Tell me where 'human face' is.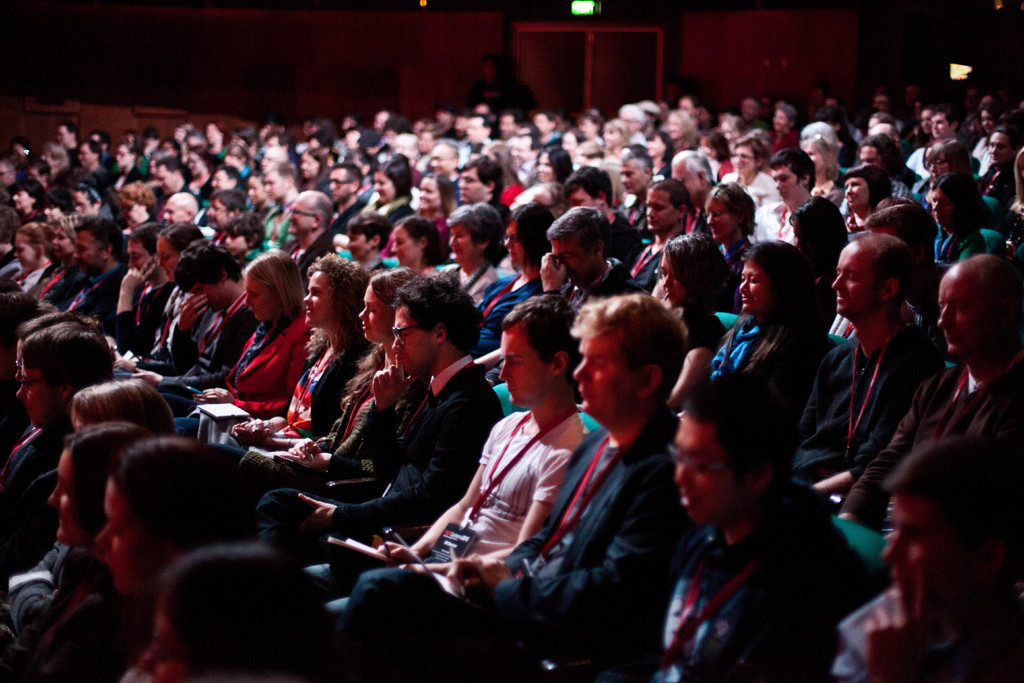
'human face' is at box=[73, 413, 85, 429].
